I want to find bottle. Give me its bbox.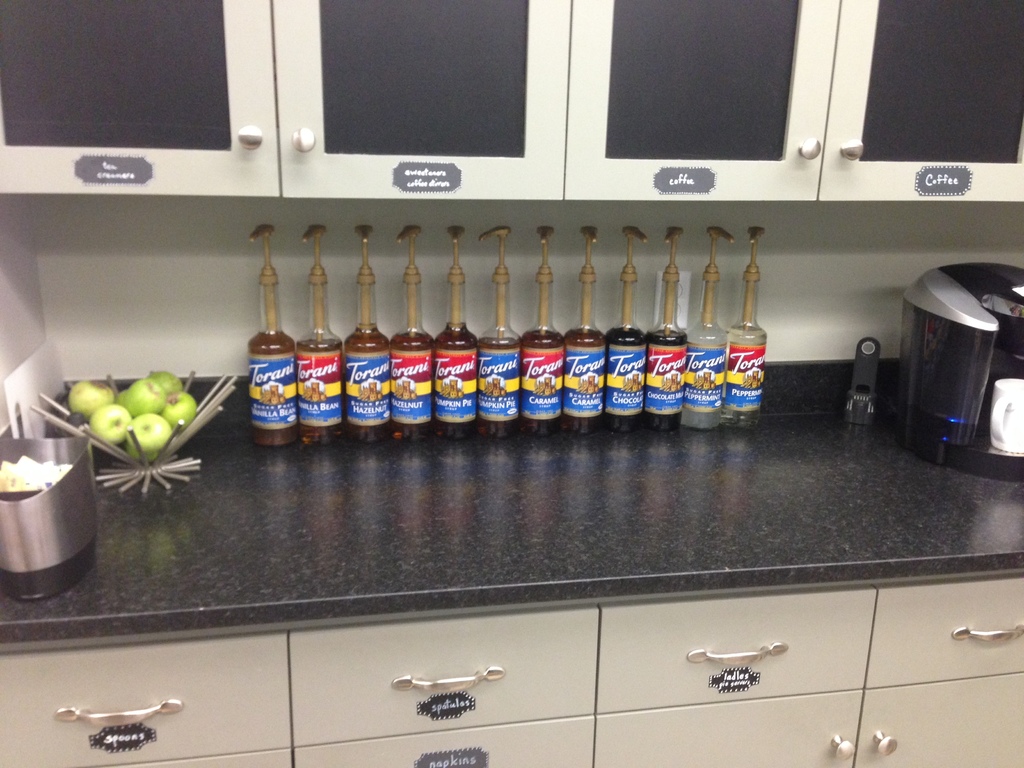
564 224 609 436.
